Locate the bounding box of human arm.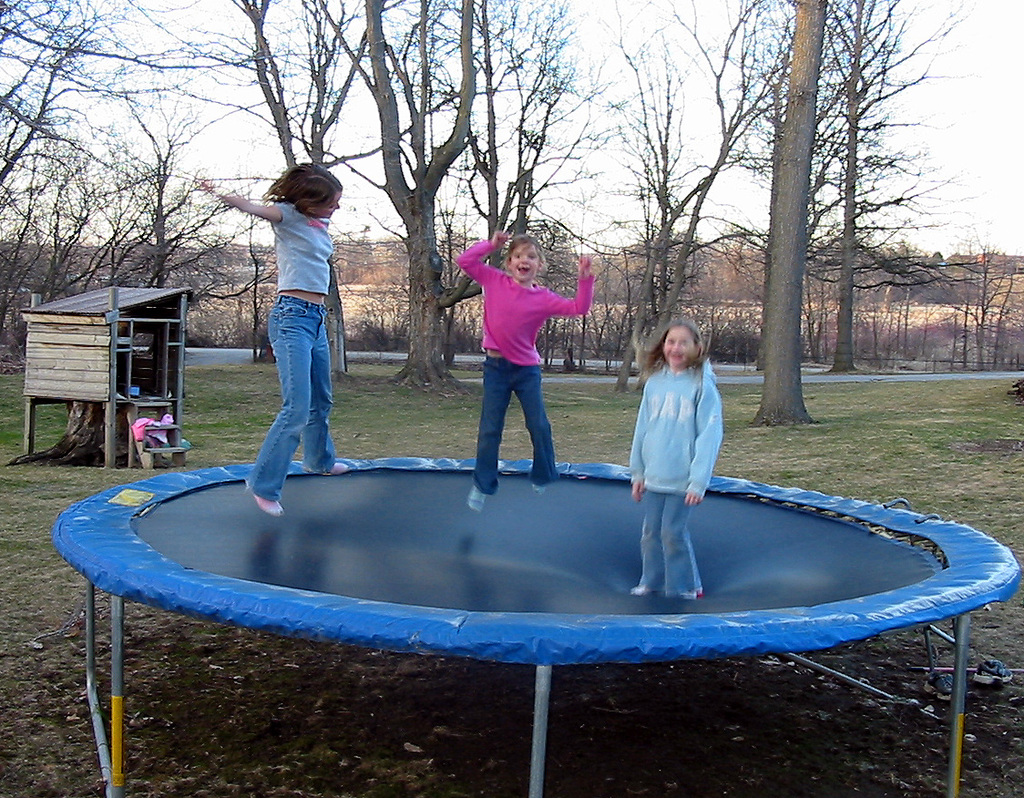
Bounding box: 548, 251, 594, 316.
